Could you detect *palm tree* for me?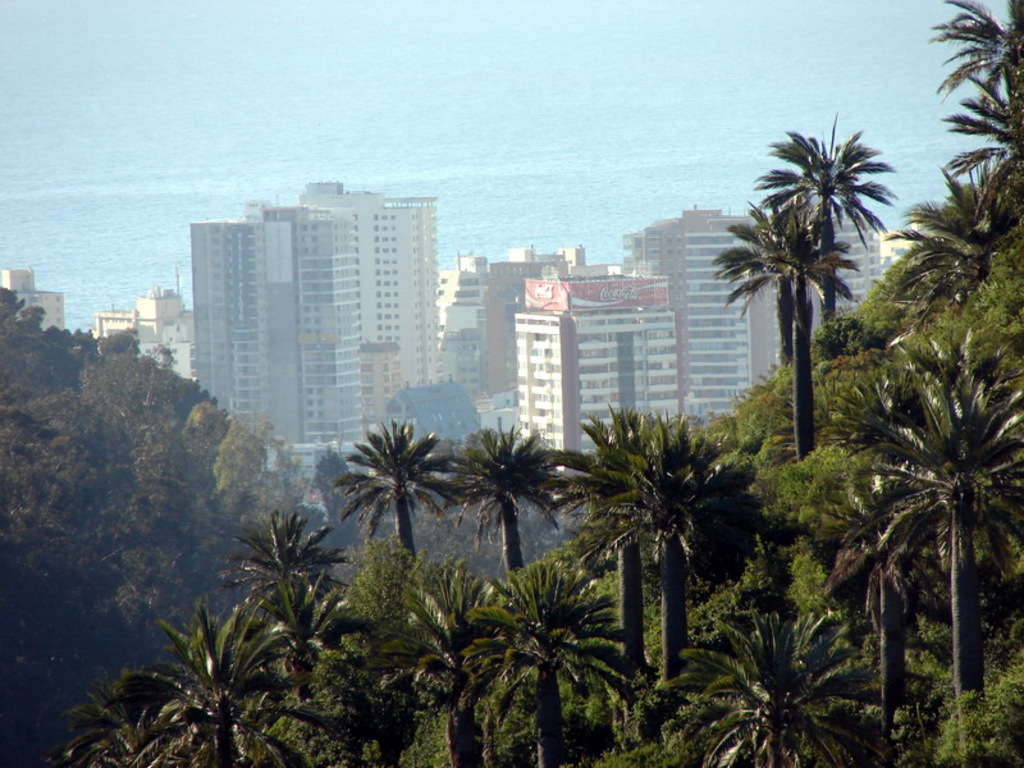
Detection result: 566 419 691 653.
